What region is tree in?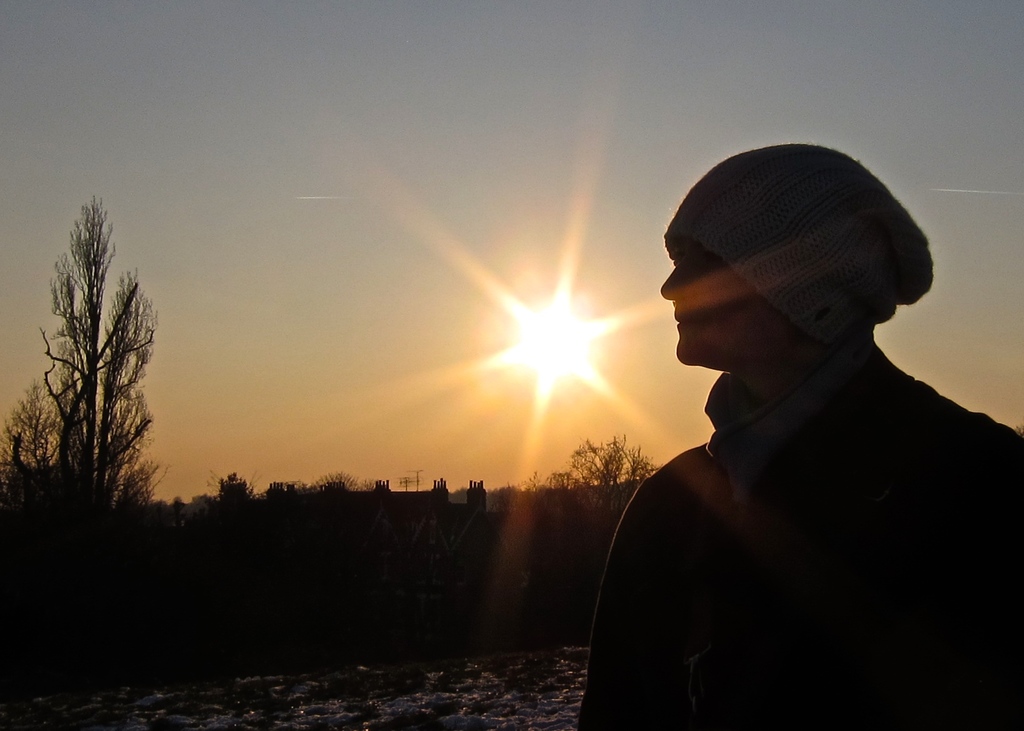
box(532, 422, 659, 572).
